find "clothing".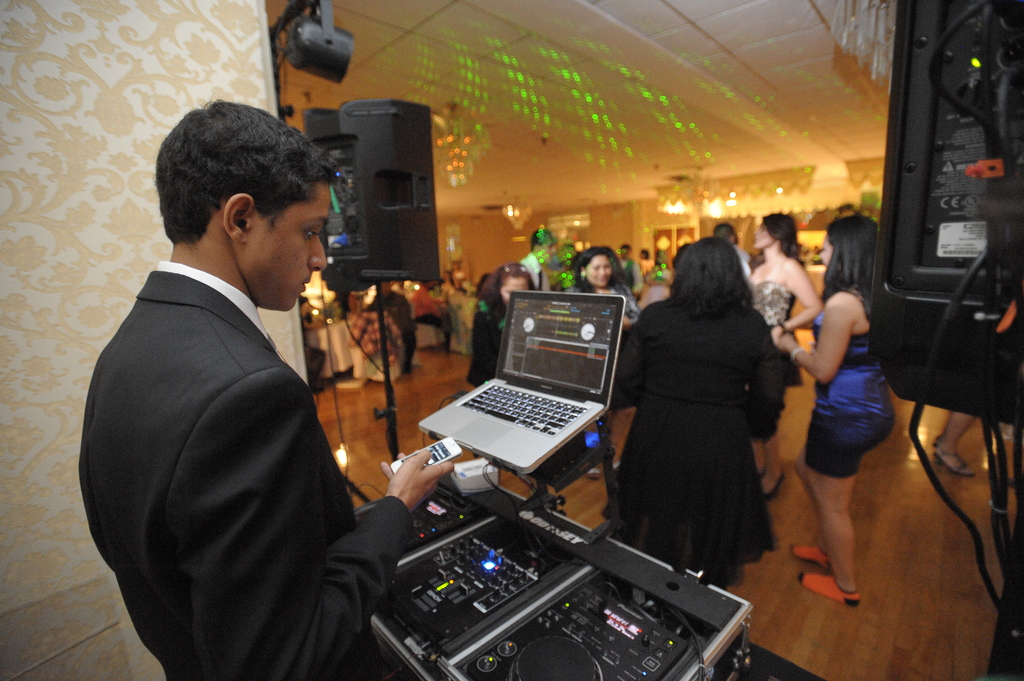
bbox=[754, 278, 797, 351].
